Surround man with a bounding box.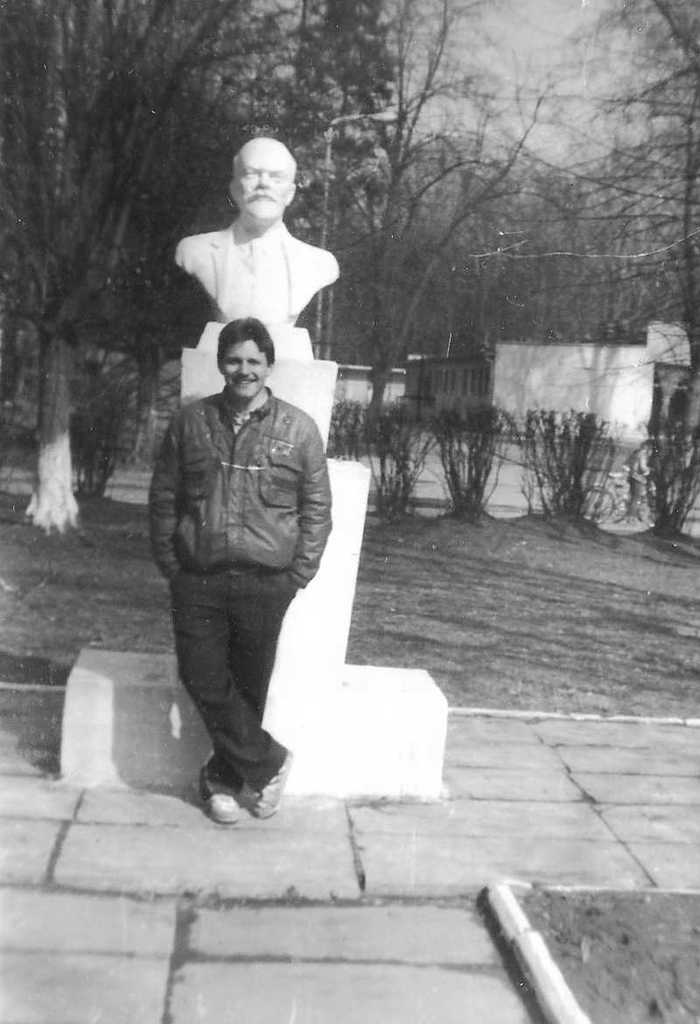
145,316,330,818.
